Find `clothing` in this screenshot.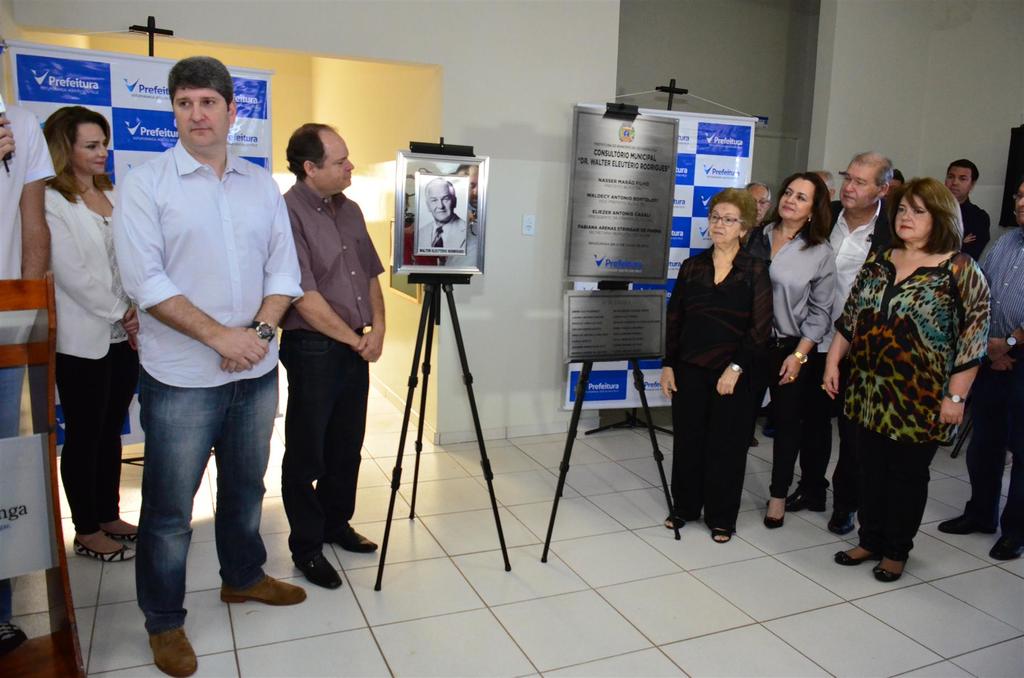
The bounding box for `clothing` is <bbox>756, 220, 829, 501</bbox>.
